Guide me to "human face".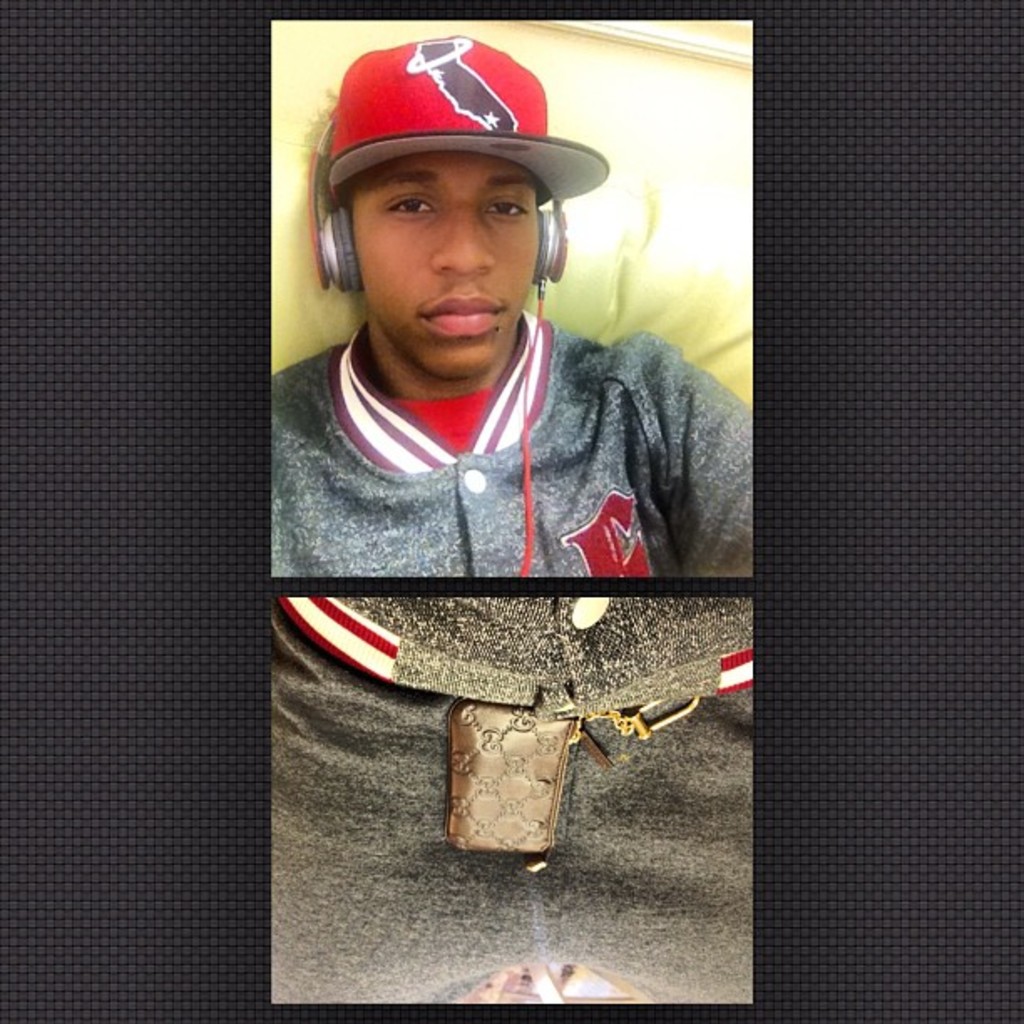
Guidance: l=355, t=156, r=539, b=378.
